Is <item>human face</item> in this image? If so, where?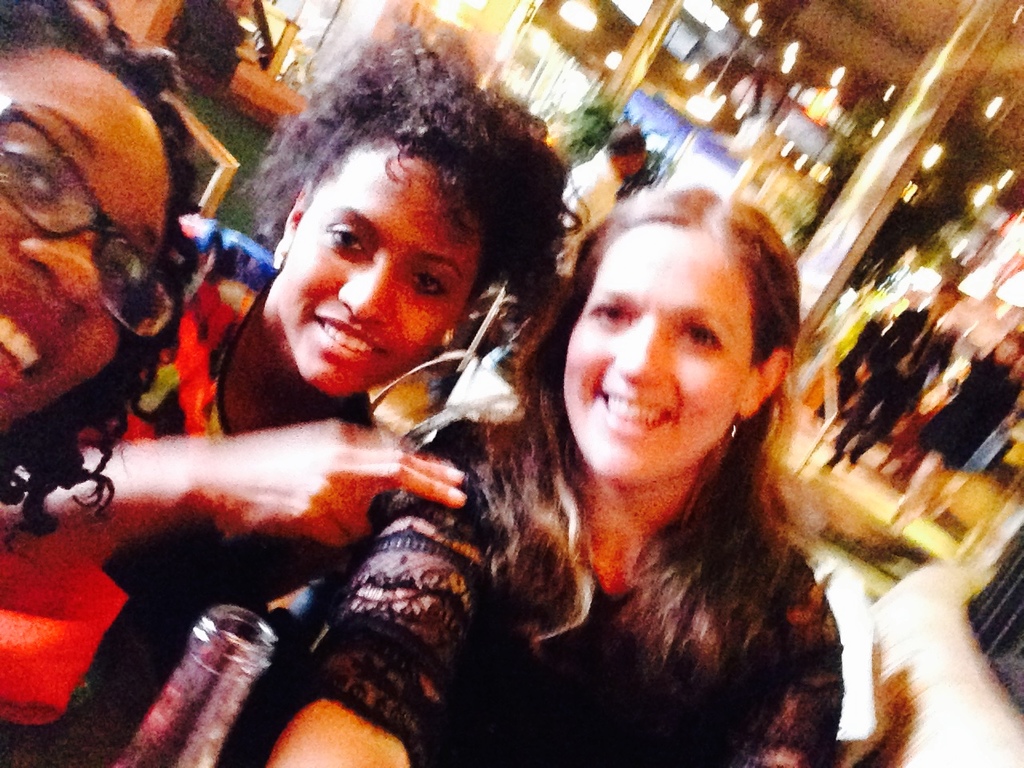
Yes, at locate(562, 222, 758, 490).
